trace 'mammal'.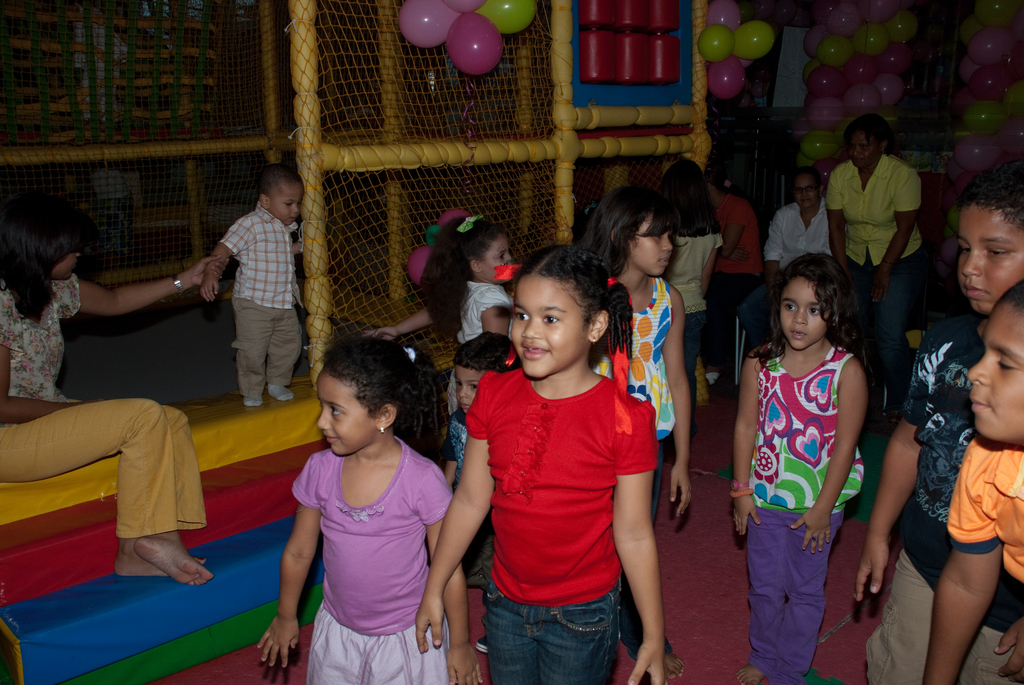
Traced to (x1=195, y1=161, x2=307, y2=409).
